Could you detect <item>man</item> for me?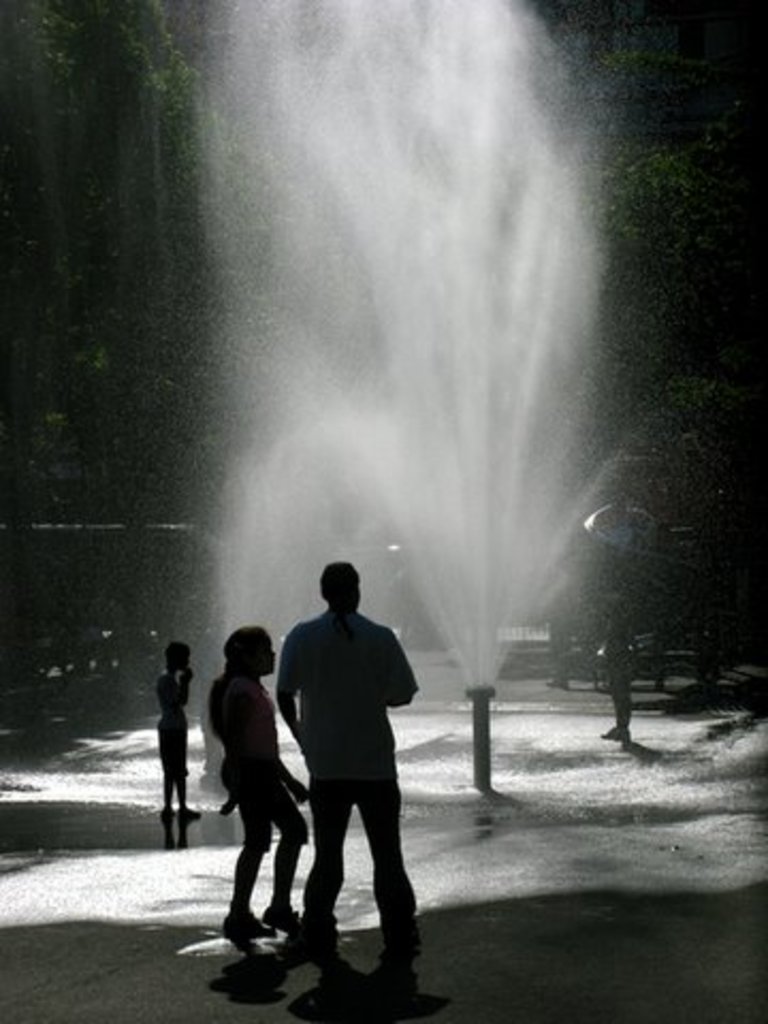
Detection result: bbox(578, 476, 670, 742).
